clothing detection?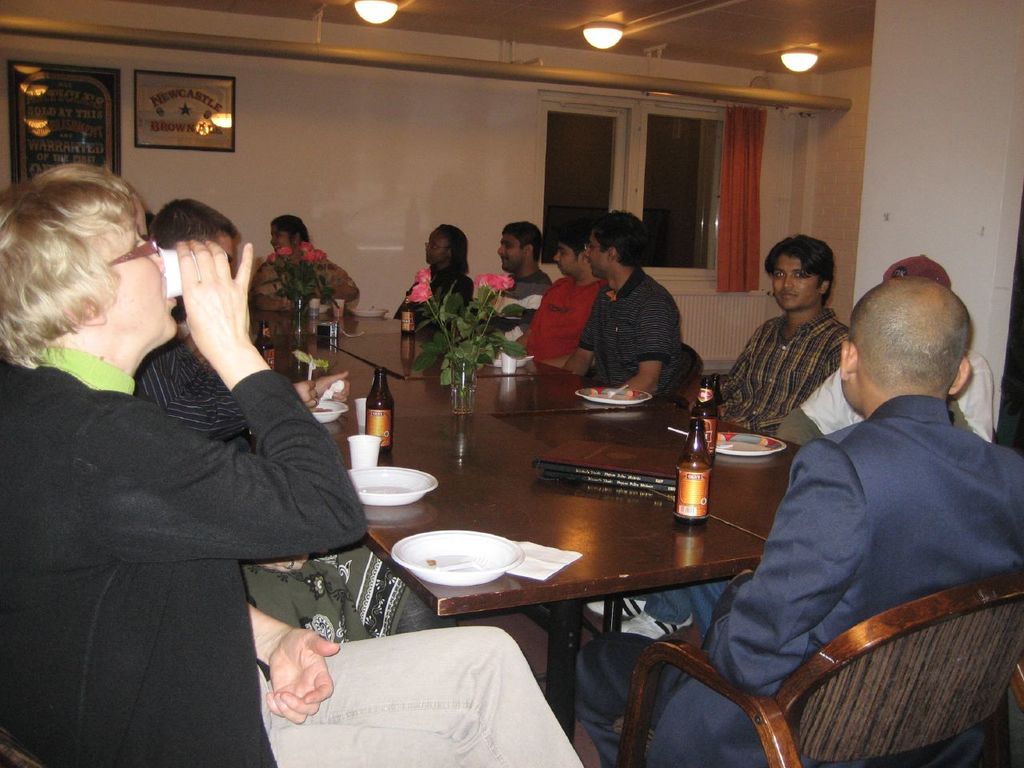
[0, 345, 370, 767]
